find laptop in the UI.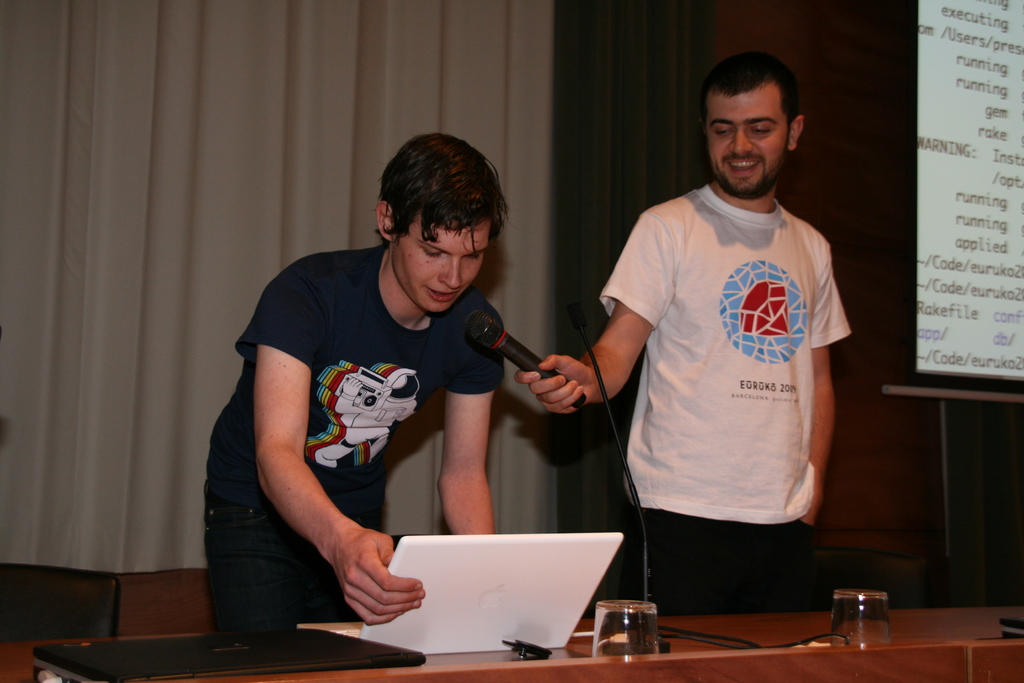
UI element at [353, 533, 621, 656].
